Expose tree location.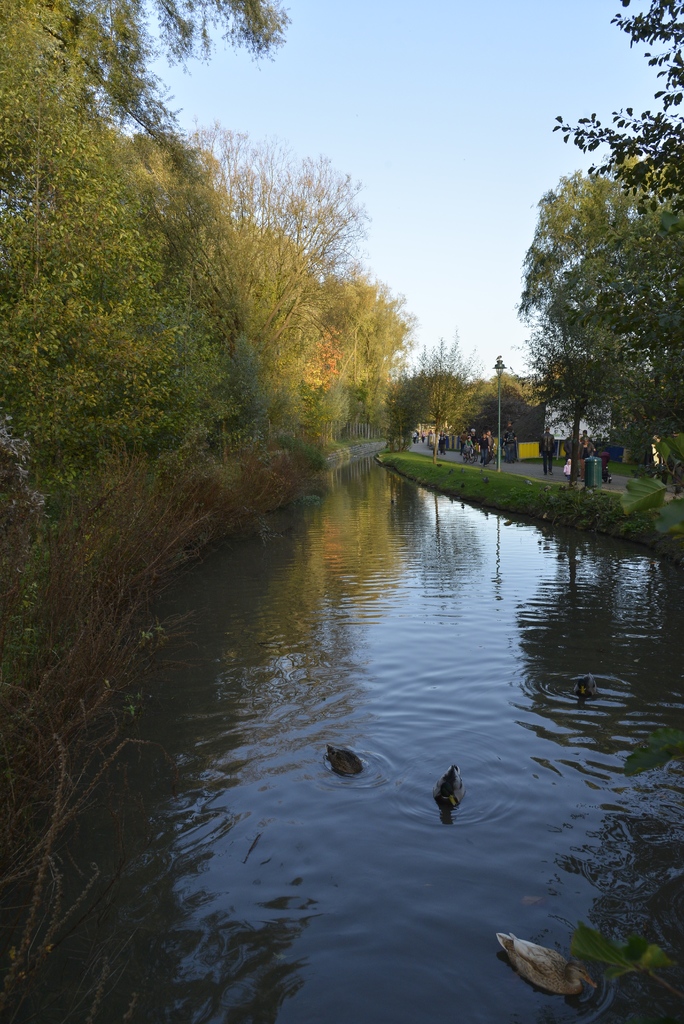
Exposed at rect(14, 457, 277, 922).
